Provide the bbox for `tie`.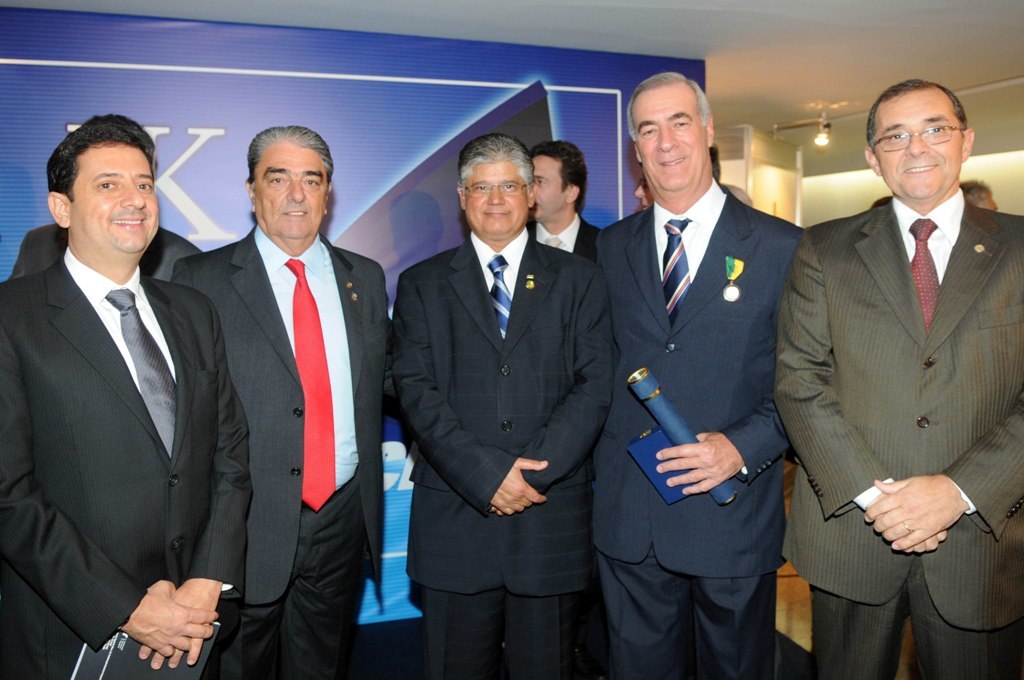
(102,288,178,461).
